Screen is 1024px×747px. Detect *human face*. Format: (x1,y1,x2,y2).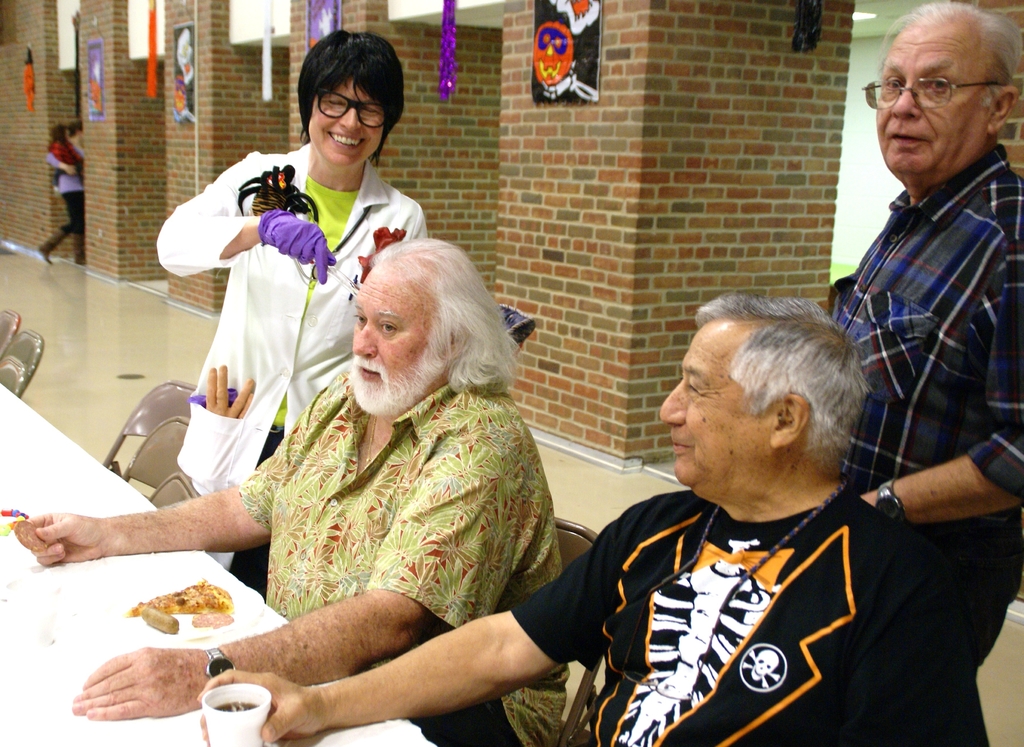
(876,26,993,184).
